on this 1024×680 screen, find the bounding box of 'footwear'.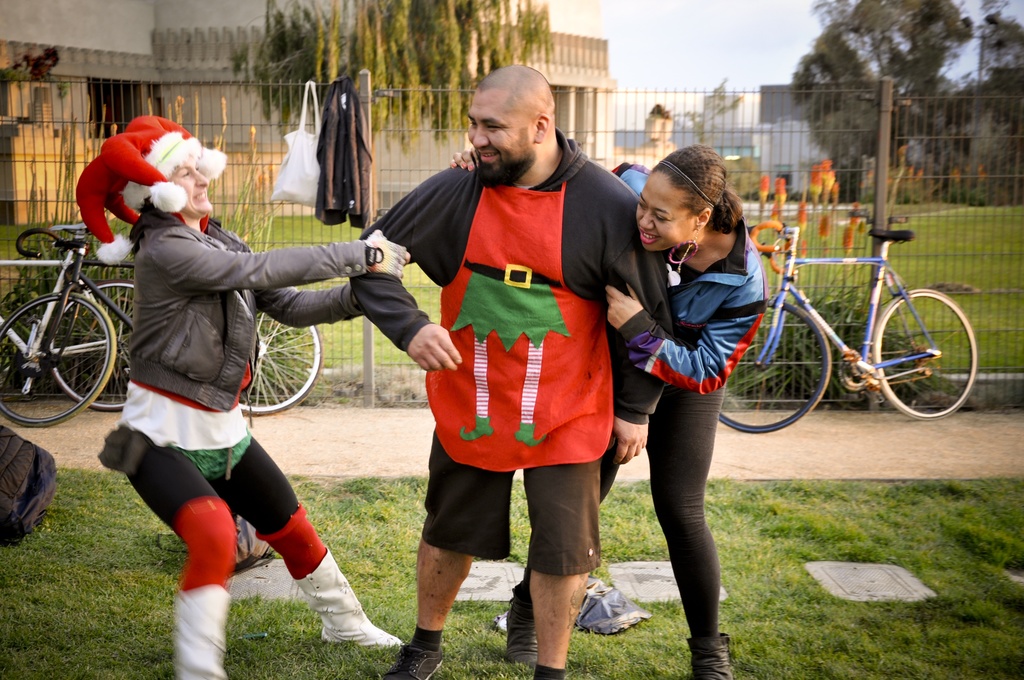
Bounding box: <region>680, 633, 736, 679</region>.
